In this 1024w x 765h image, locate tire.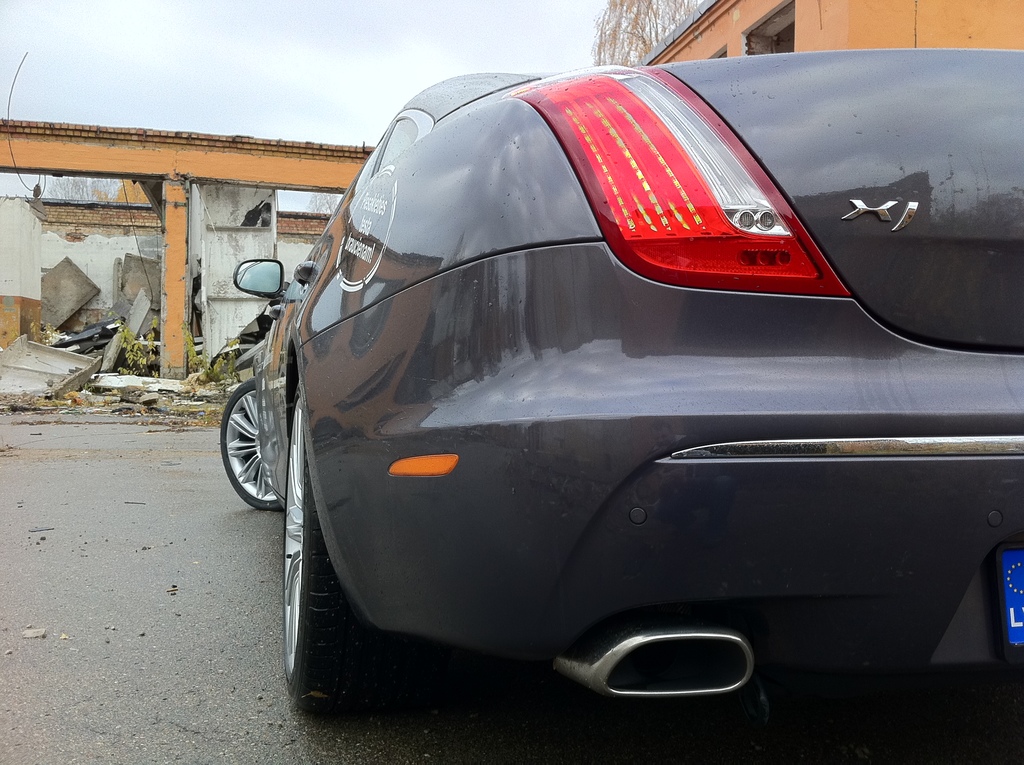
Bounding box: Rect(223, 374, 283, 504).
